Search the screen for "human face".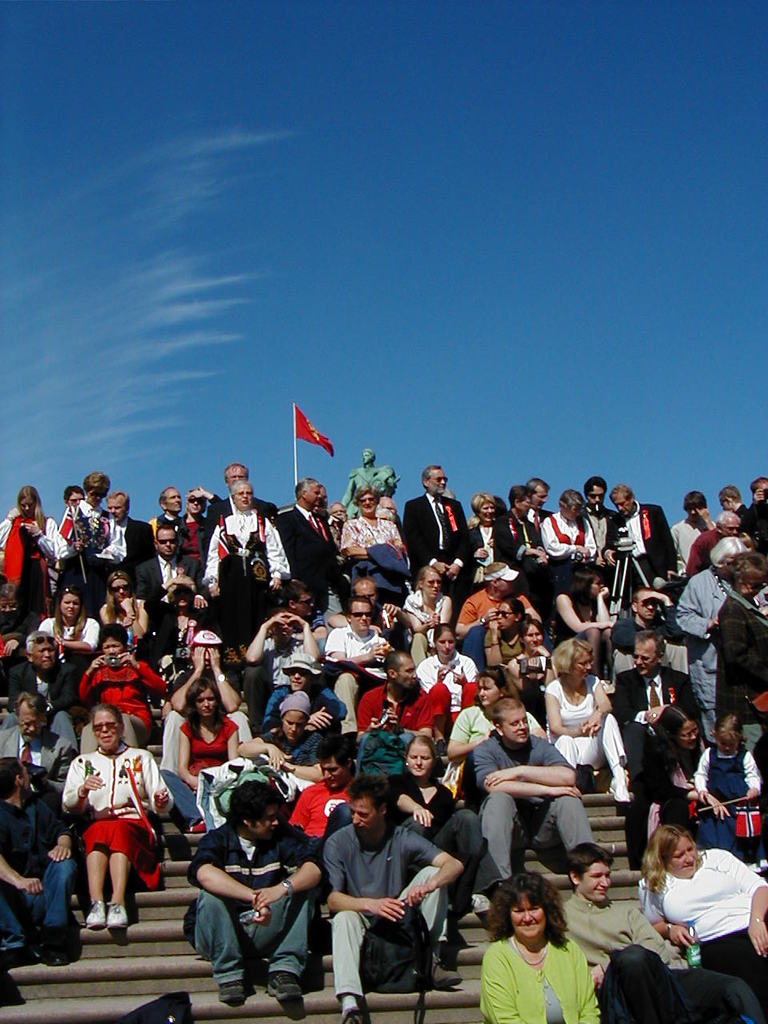
Found at 59,597,77,621.
